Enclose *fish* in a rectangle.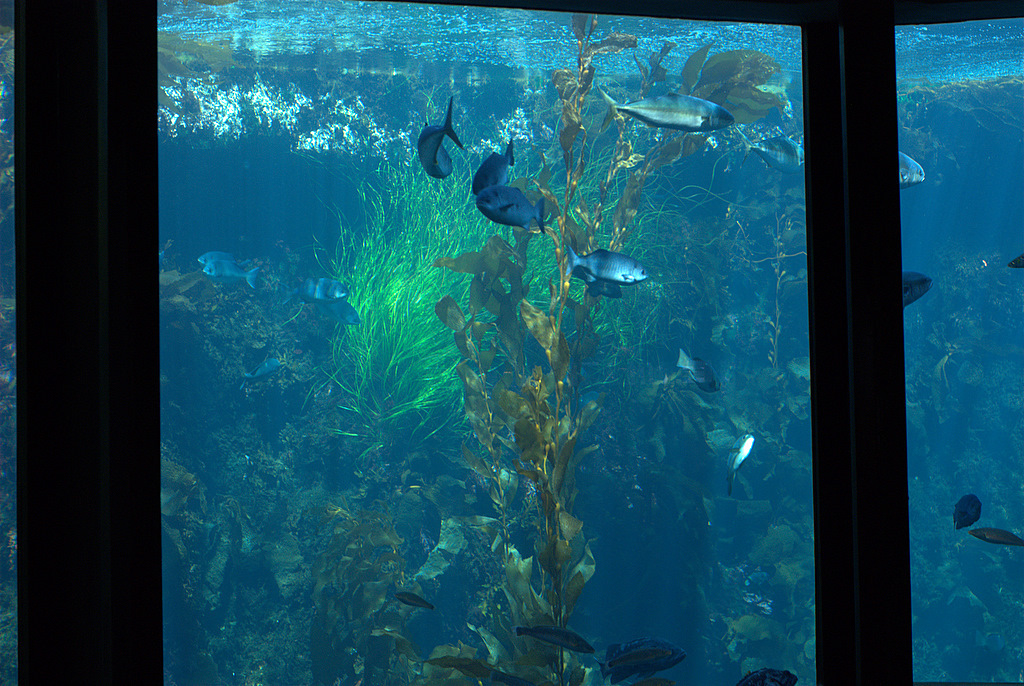
(422, 651, 489, 678).
